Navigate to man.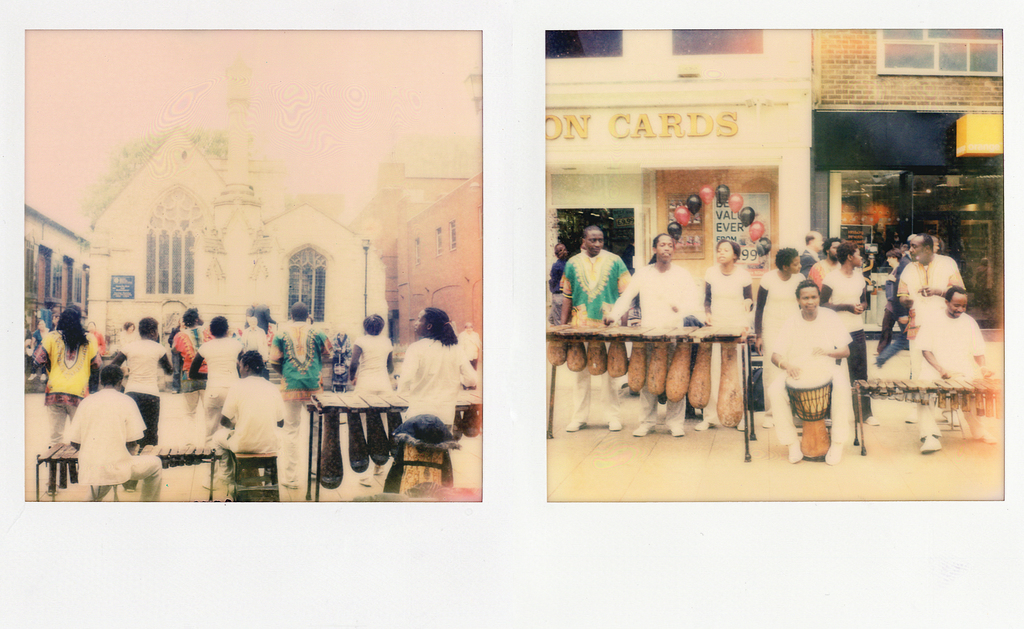
Navigation target: (751,246,808,355).
